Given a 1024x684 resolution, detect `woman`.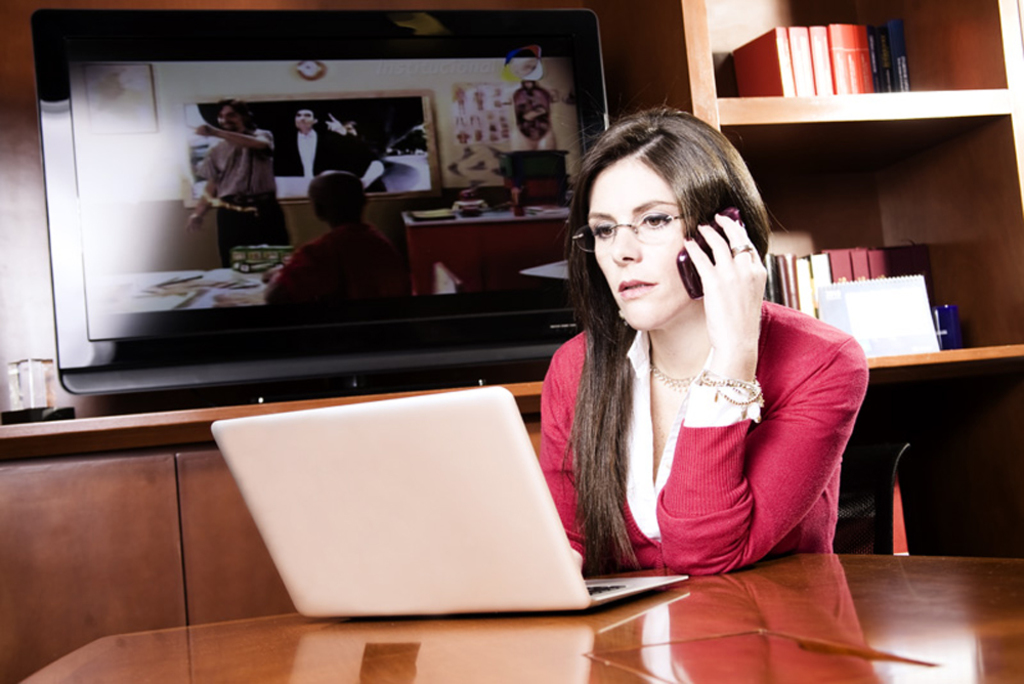
box=[525, 108, 843, 609].
